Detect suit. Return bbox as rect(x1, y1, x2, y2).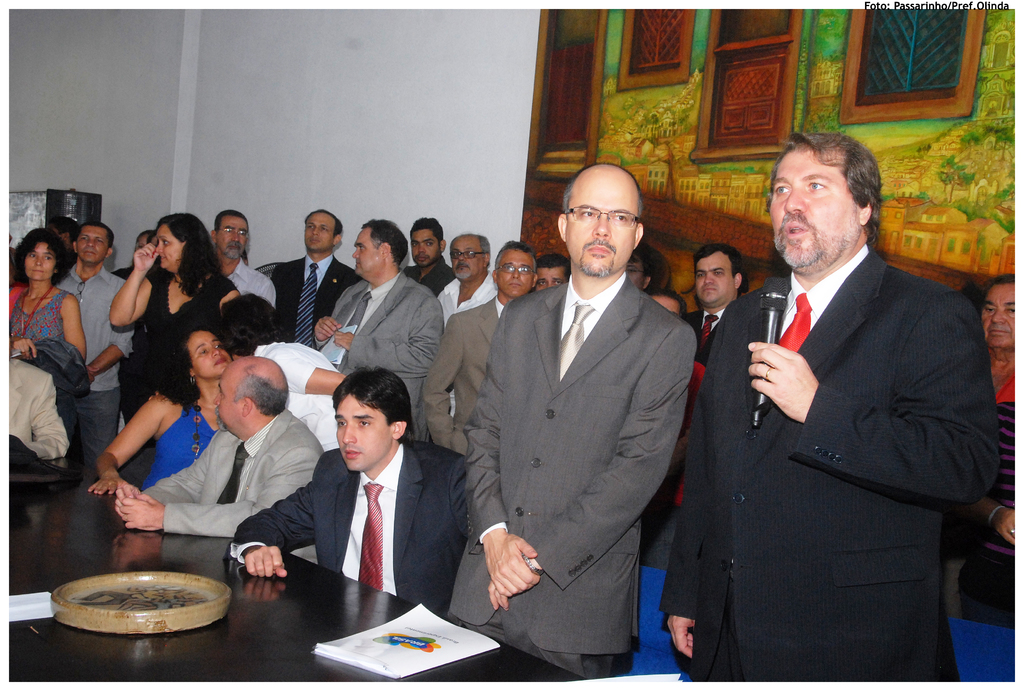
rect(316, 260, 450, 447).
